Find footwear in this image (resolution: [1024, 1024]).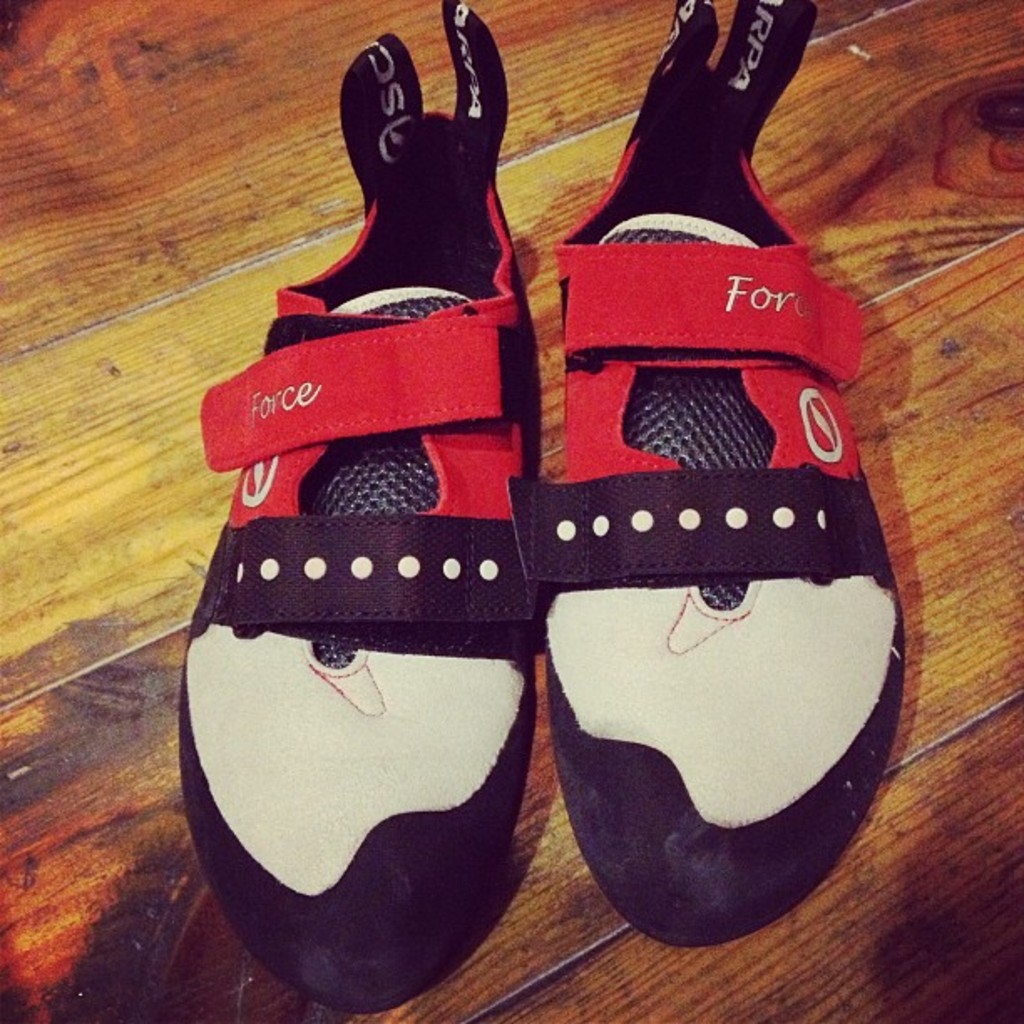
Rect(179, 5, 535, 1012).
